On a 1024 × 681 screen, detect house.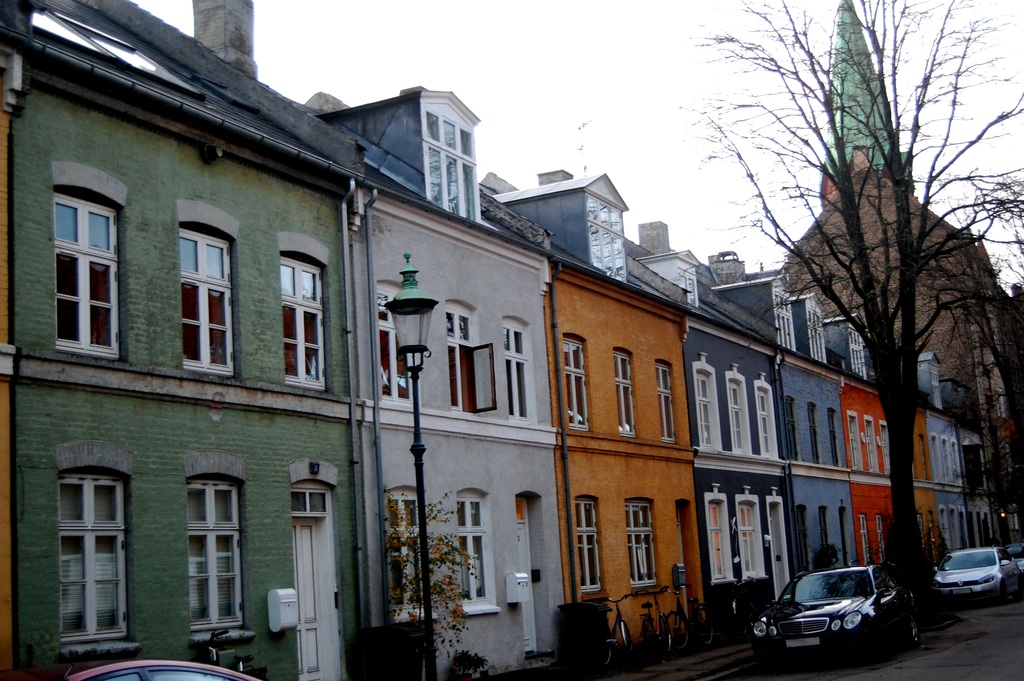
<region>819, 316, 889, 581</region>.
